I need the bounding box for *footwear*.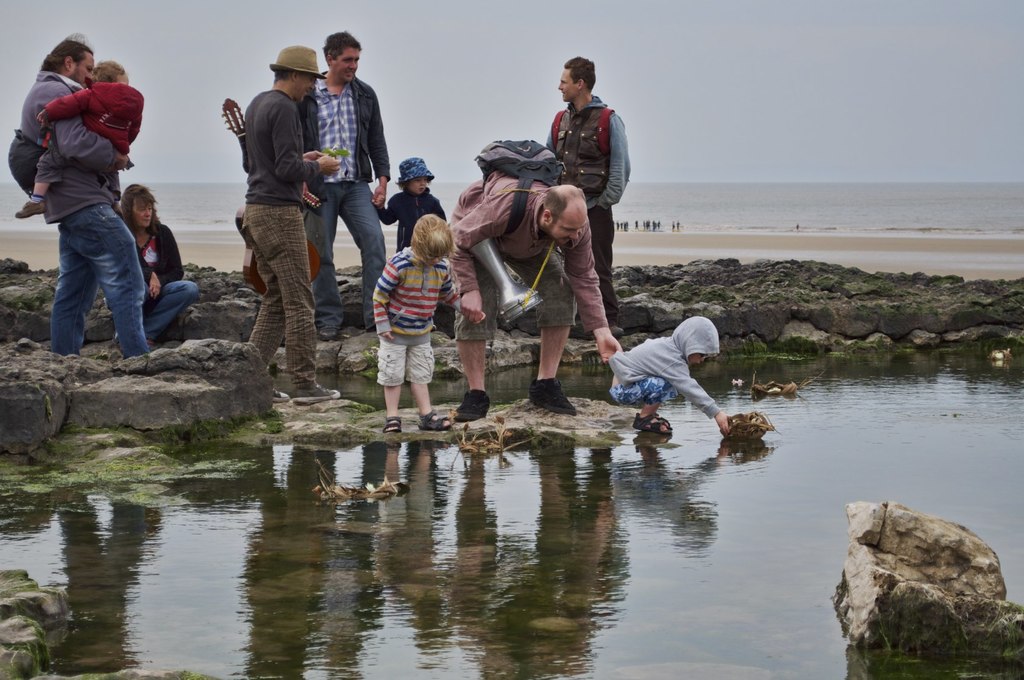
Here it is: select_region(14, 202, 49, 216).
